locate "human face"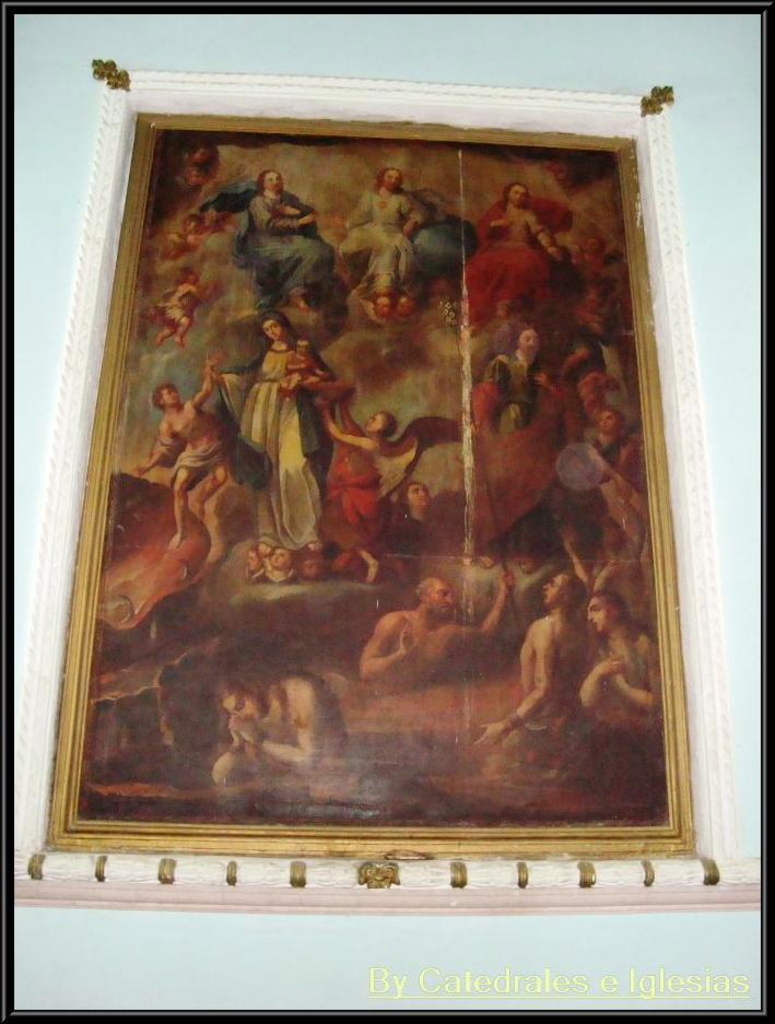
[x1=544, y1=574, x2=562, y2=603]
